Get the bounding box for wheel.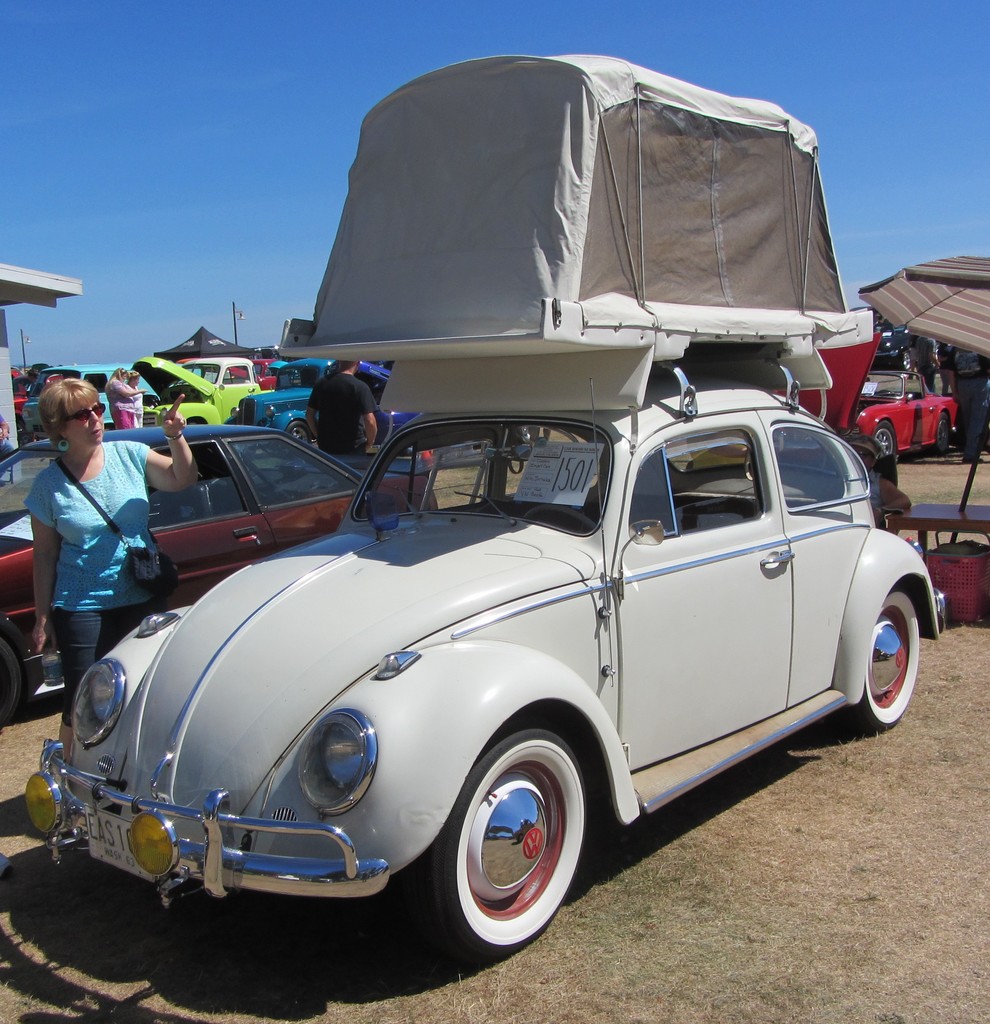
locate(832, 582, 923, 741).
